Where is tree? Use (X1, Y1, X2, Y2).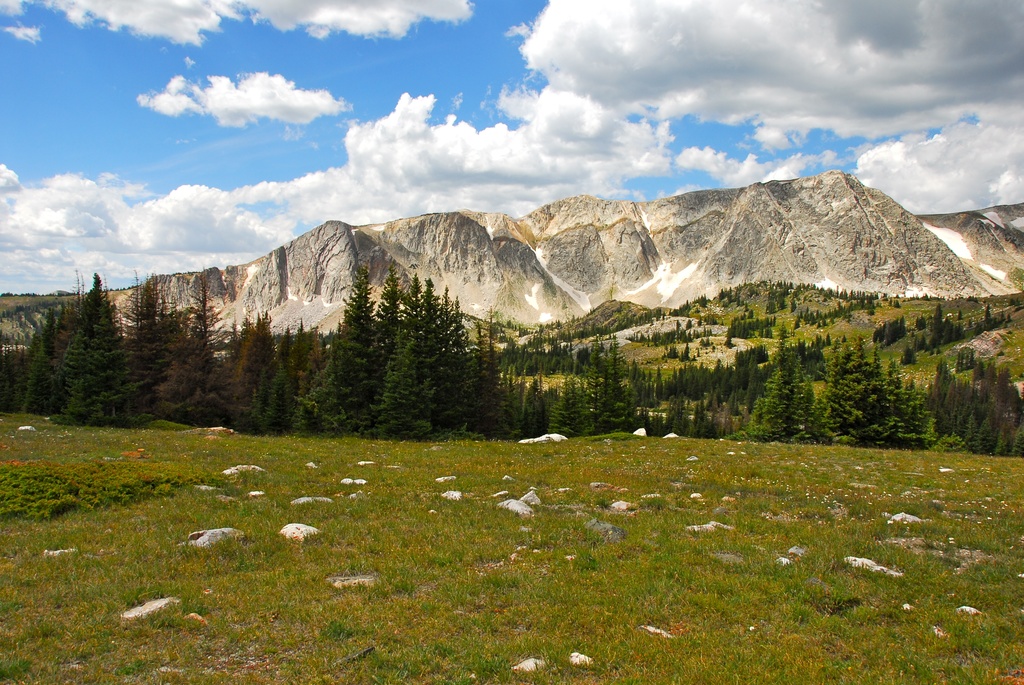
(420, 264, 444, 425).
